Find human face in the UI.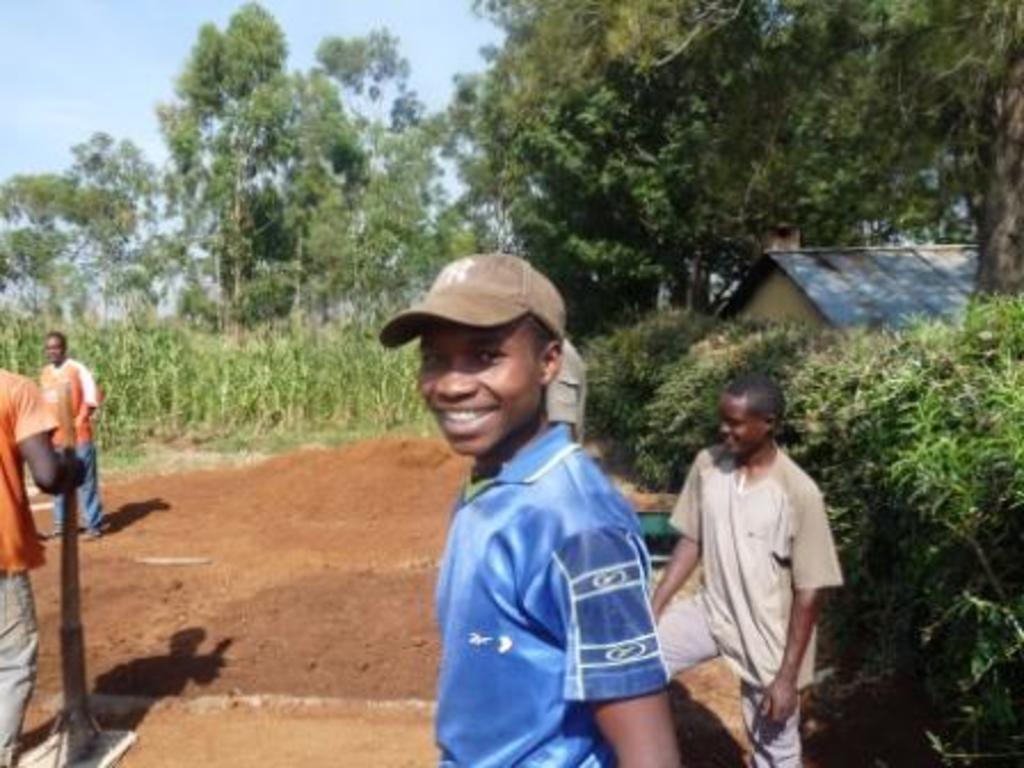
UI element at [x1=718, y1=393, x2=761, y2=450].
